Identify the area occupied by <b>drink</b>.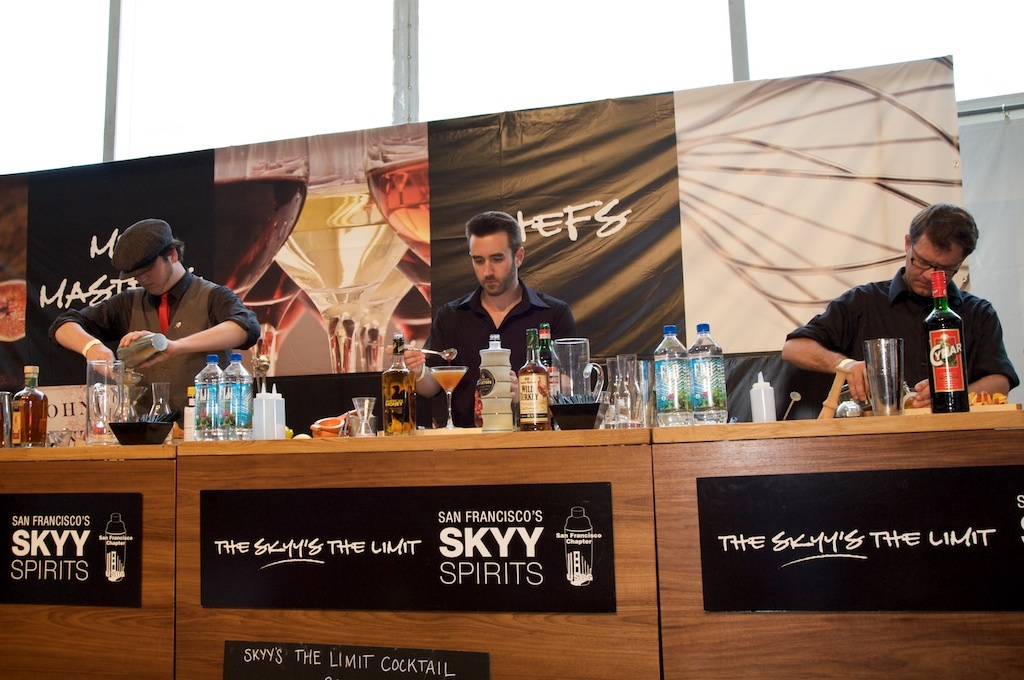
Area: [651, 331, 699, 421].
